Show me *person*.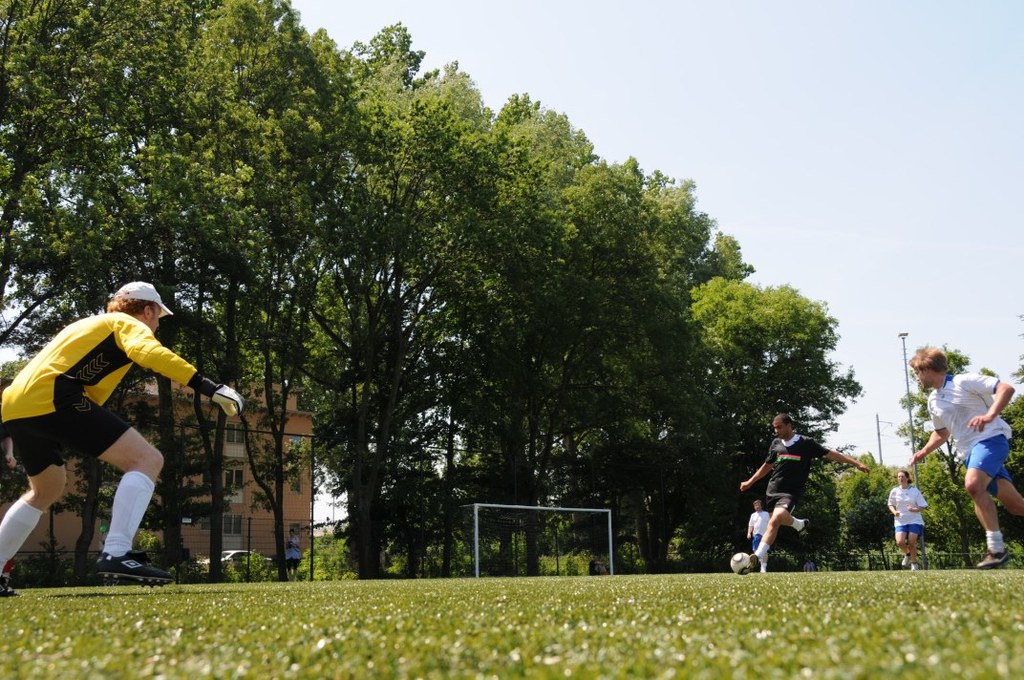
*person* is here: 279 530 307 581.
